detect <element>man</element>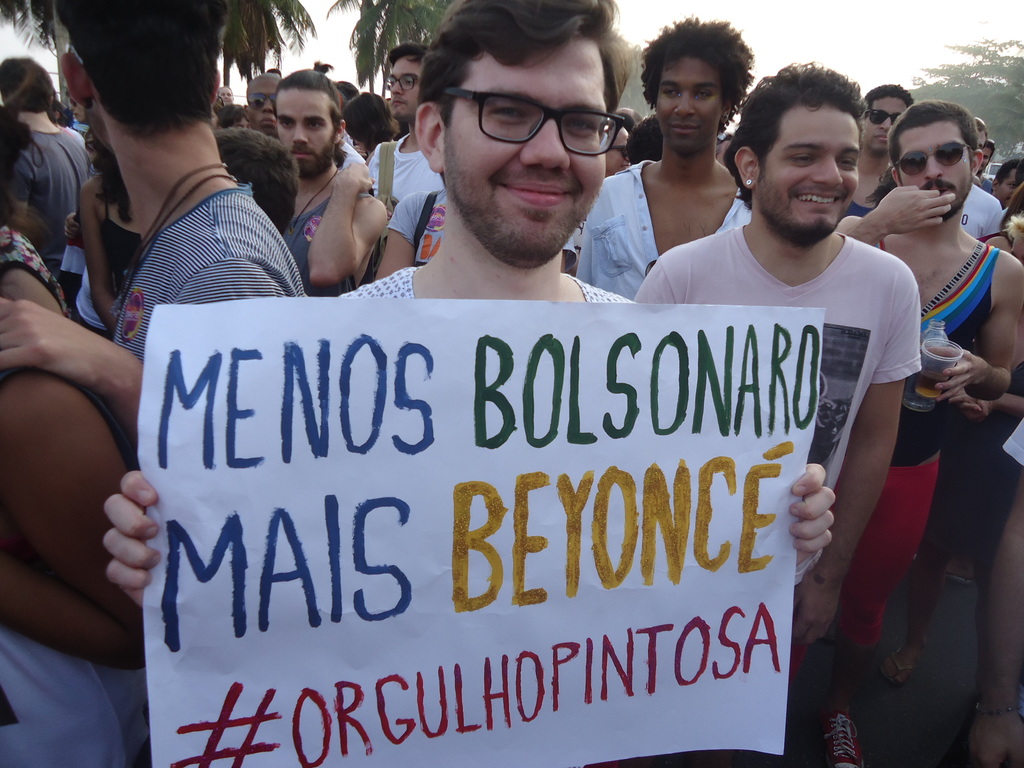
[left=97, top=0, right=836, bottom=611]
